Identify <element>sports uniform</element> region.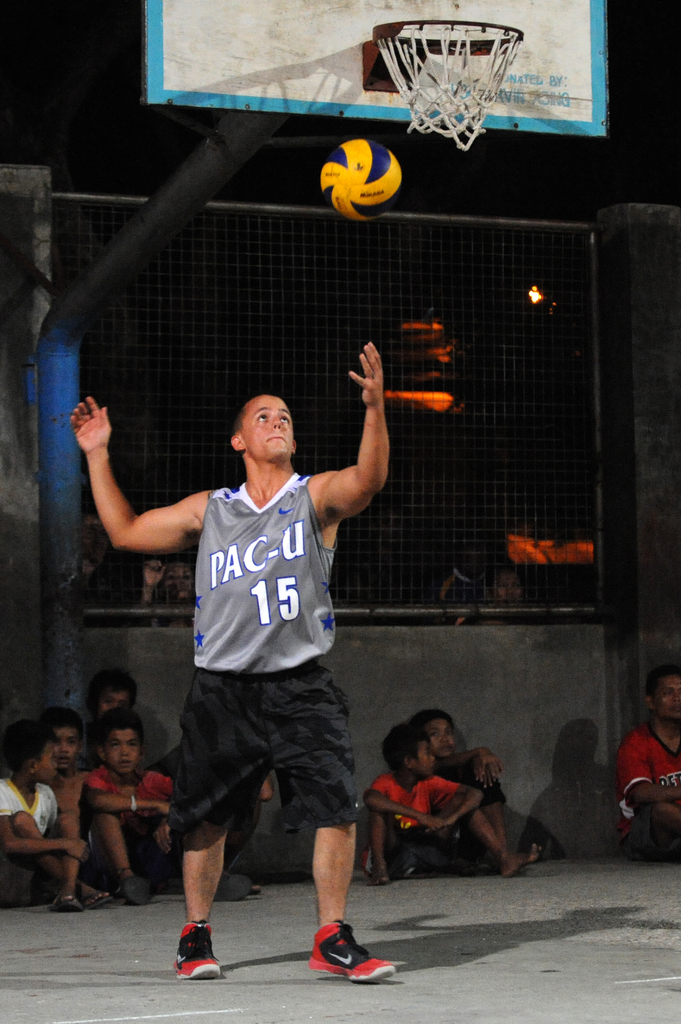
Region: 356,765,466,875.
